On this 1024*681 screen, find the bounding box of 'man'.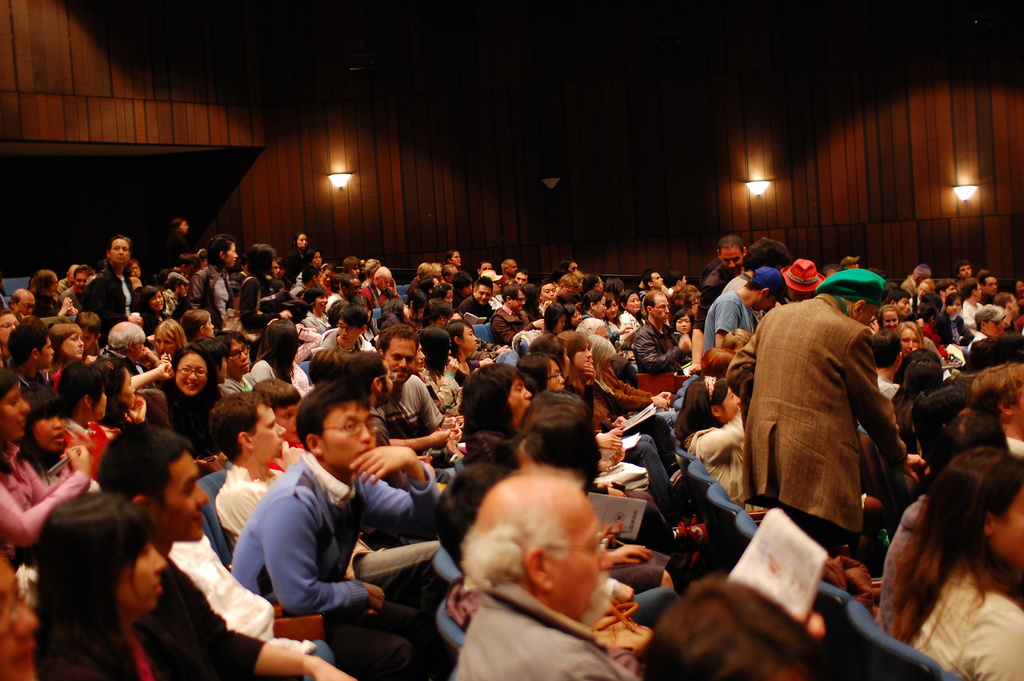
Bounding box: {"left": 641, "top": 265, "right": 670, "bottom": 291}.
